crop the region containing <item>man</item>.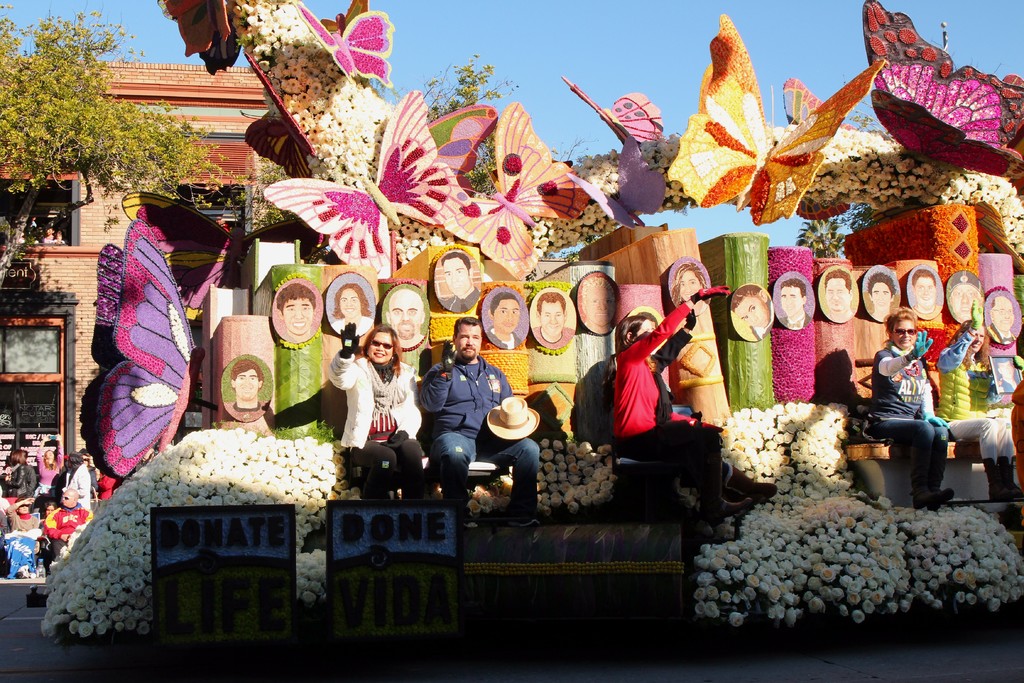
Crop region: 35/488/89/567.
